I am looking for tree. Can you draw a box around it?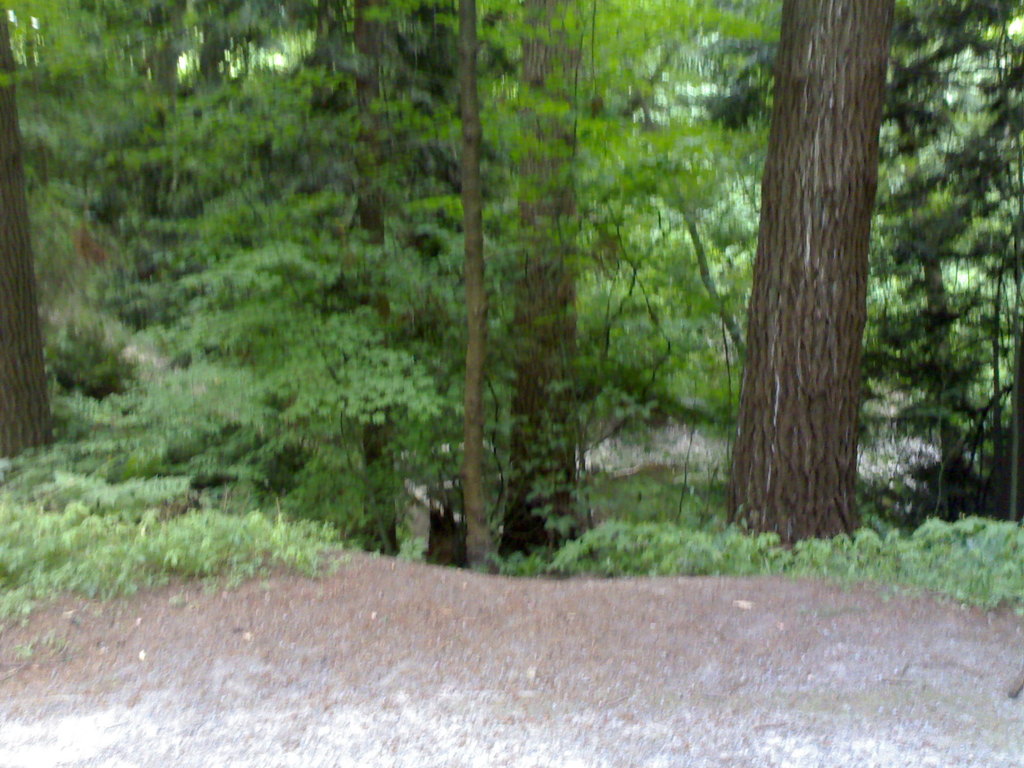
Sure, the bounding box is 0 0 1023 561.
